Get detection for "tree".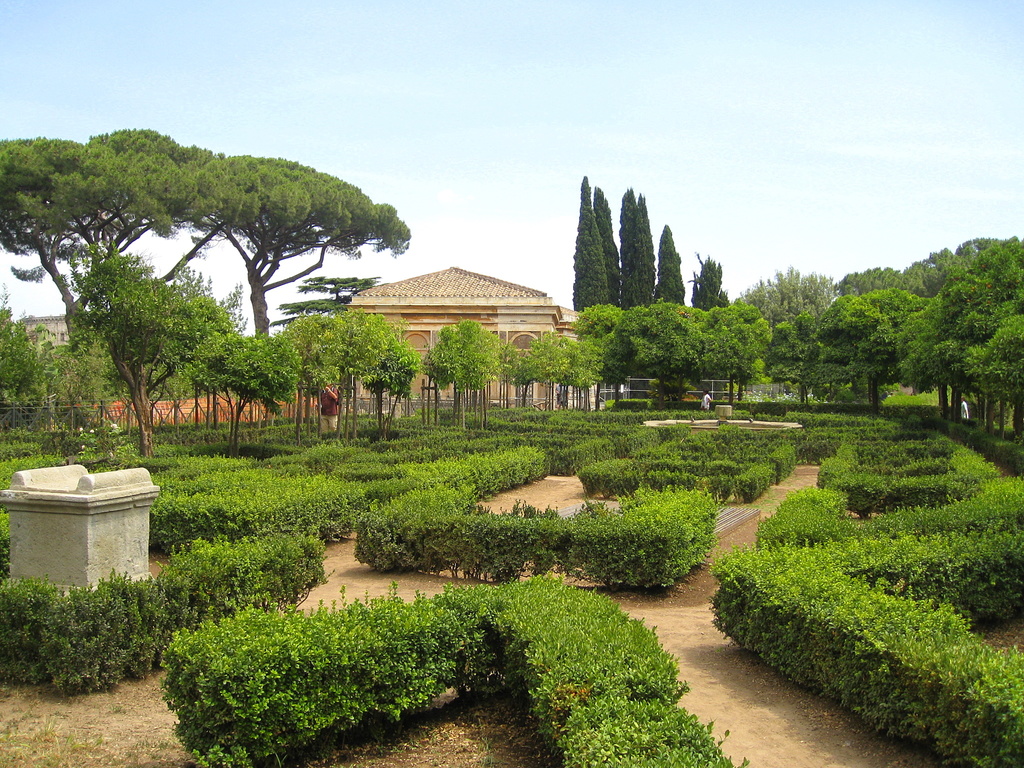
Detection: (left=0, top=118, right=411, bottom=418).
